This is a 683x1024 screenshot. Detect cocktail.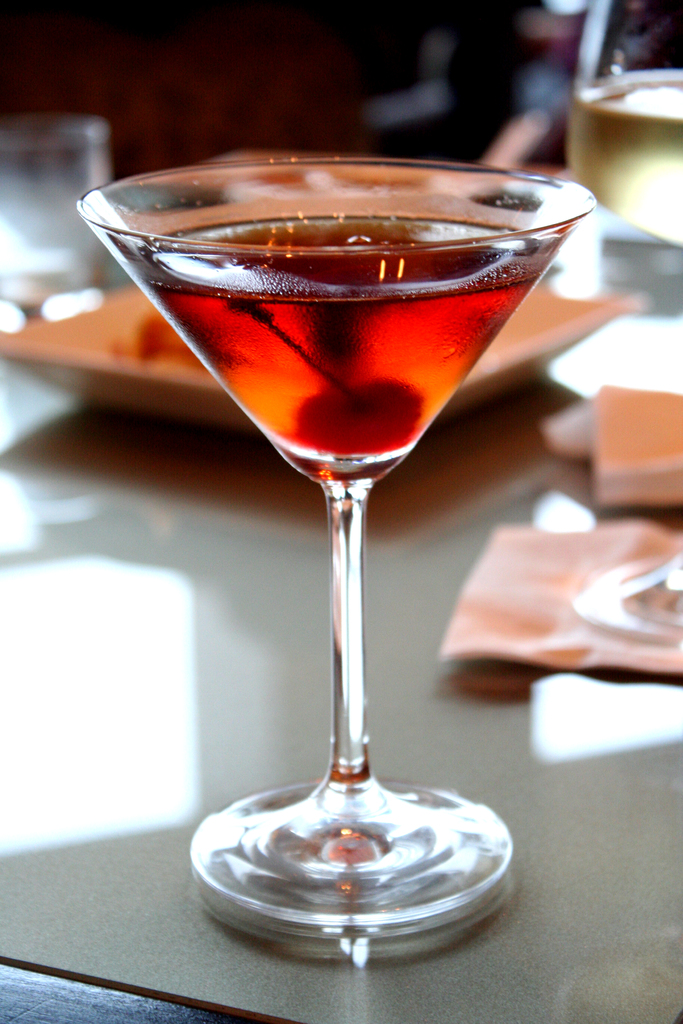
<bbox>71, 152, 595, 930</bbox>.
